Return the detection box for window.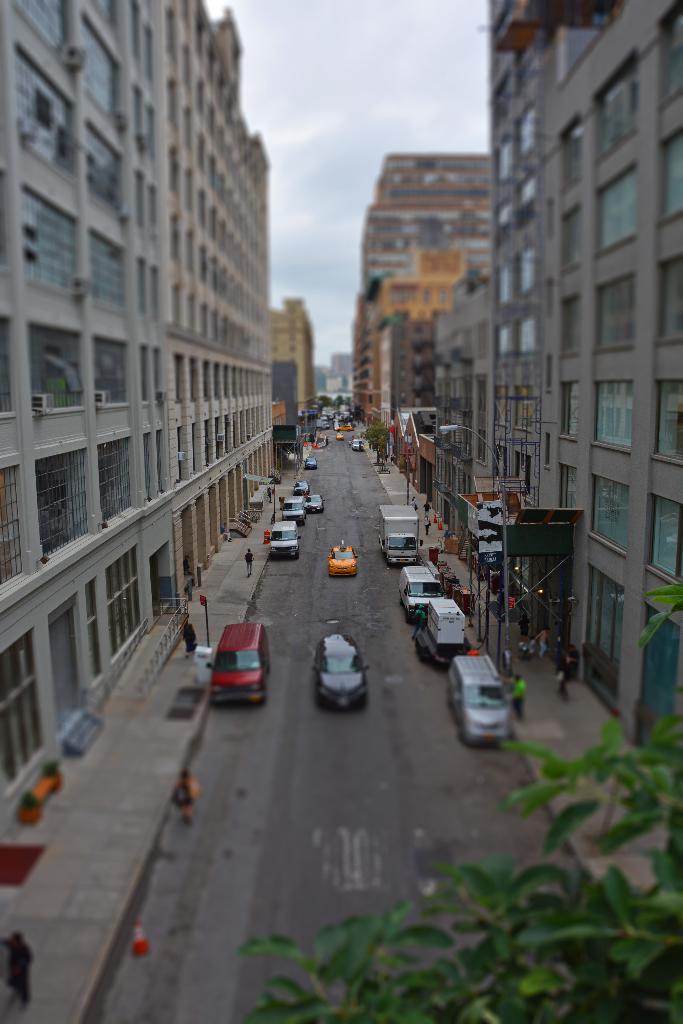
657:260:682:339.
